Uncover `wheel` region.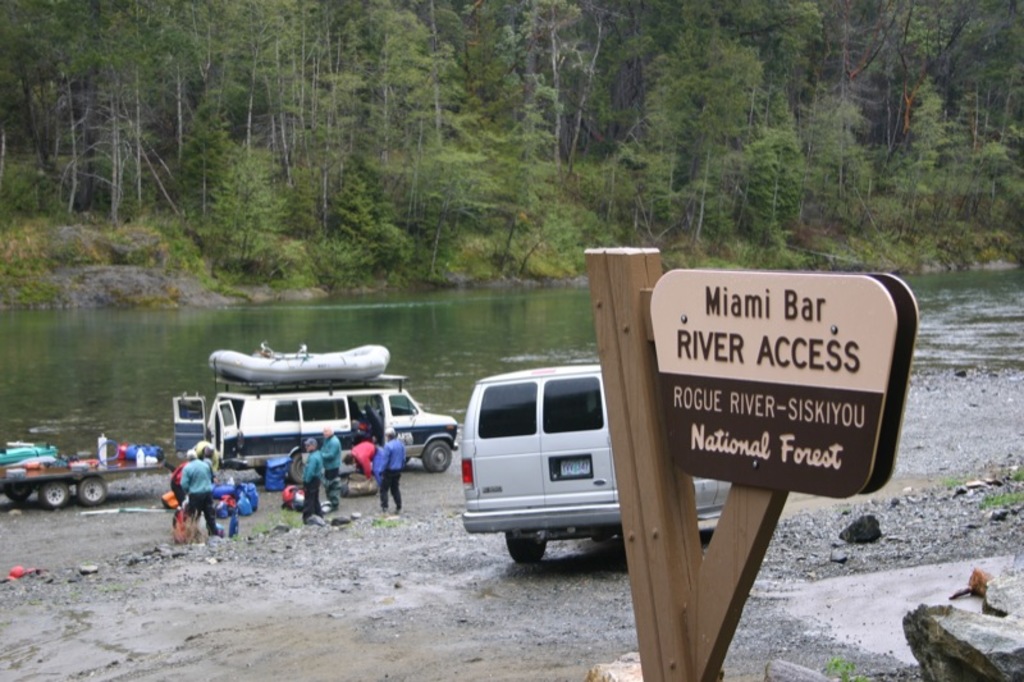
Uncovered: Rect(287, 447, 314, 484).
